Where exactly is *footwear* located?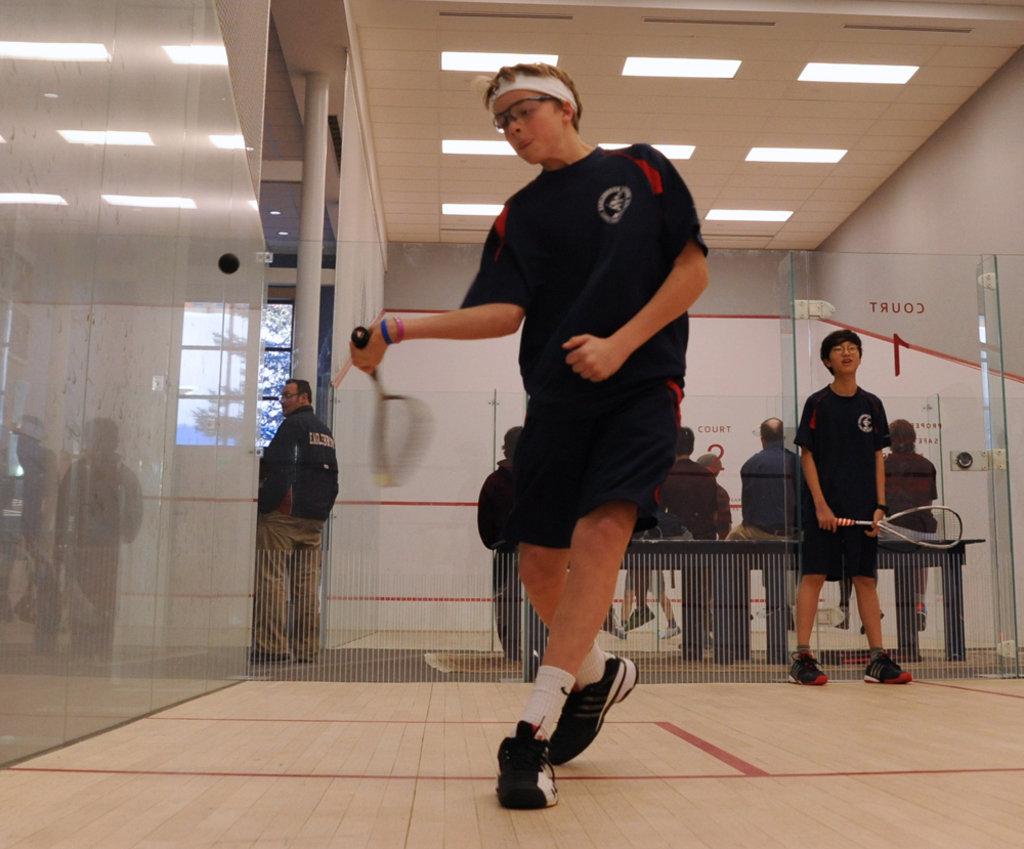
Its bounding box is locate(544, 651, 643, 769).
